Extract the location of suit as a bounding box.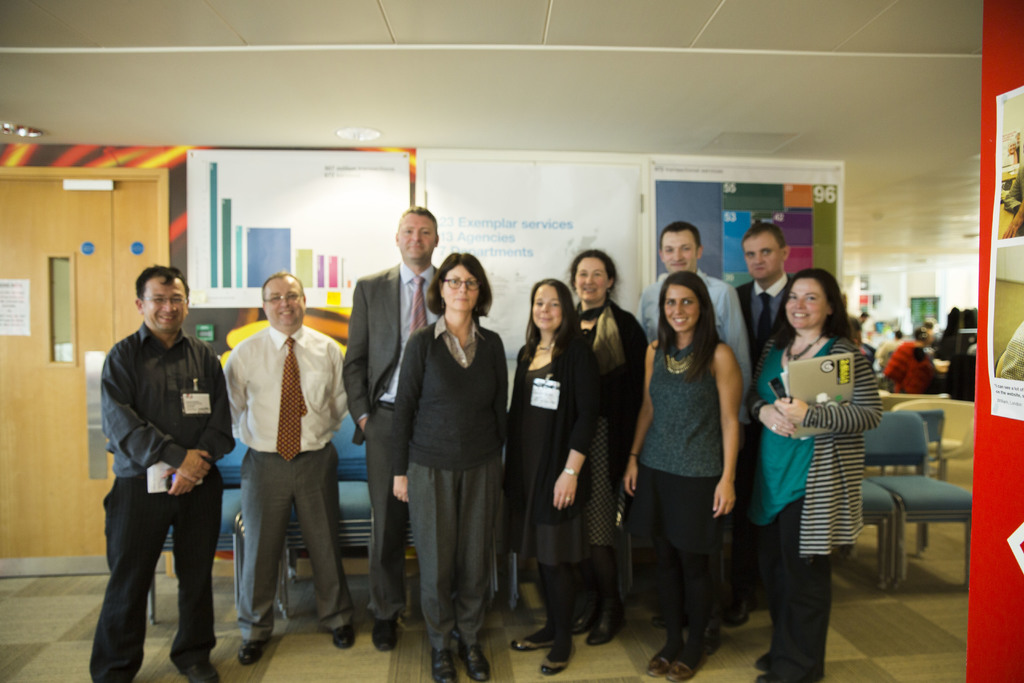
bbox=(348, 258, 483, 623).
